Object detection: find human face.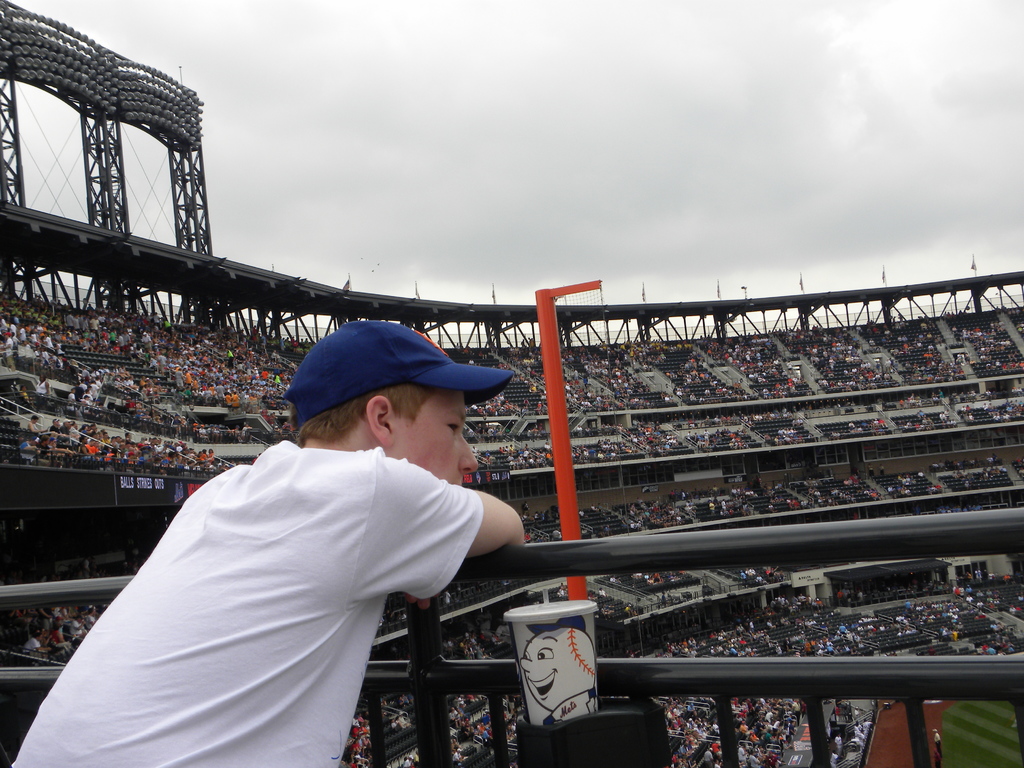
BBox(392, 393, 477, 486).
